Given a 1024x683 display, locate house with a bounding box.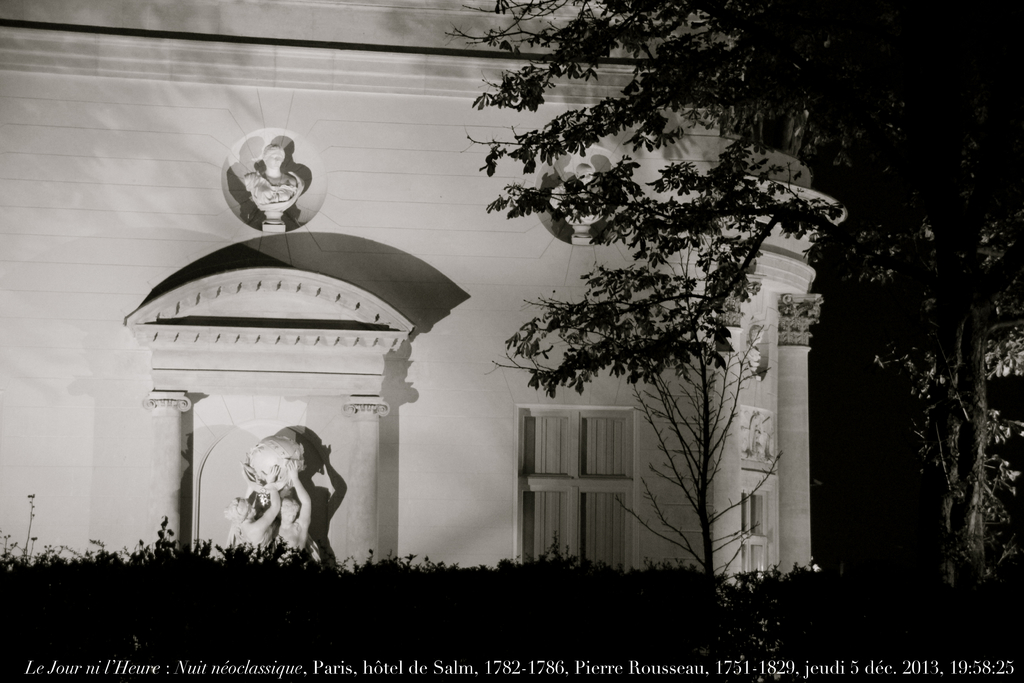
Located: 0:0:850:559.
